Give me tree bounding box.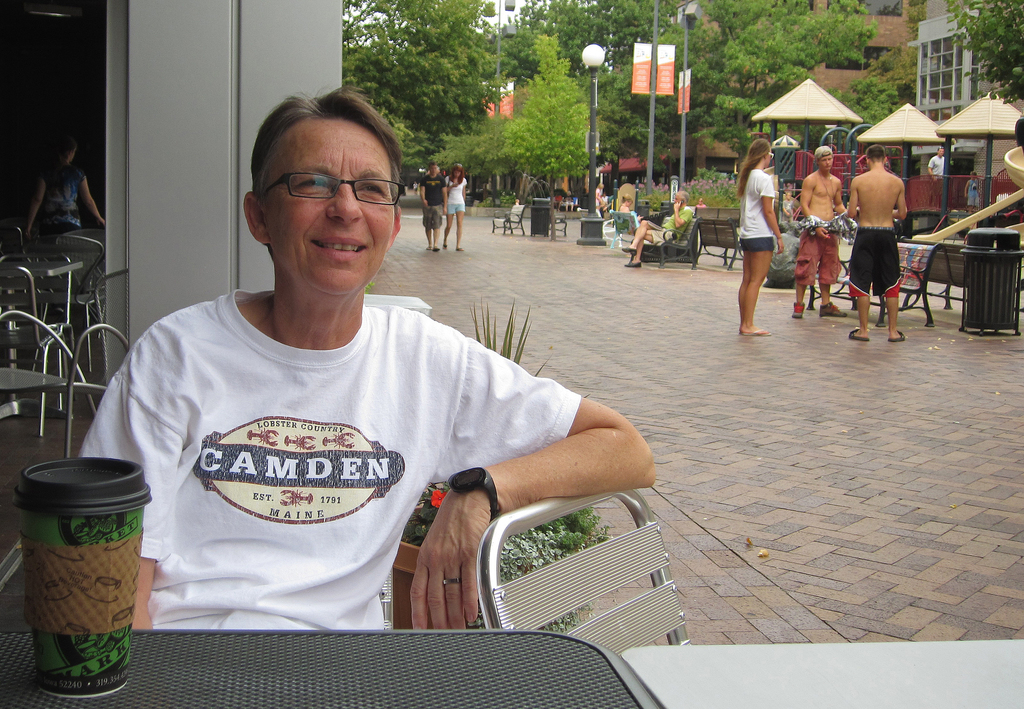
<region>341, 0, 499, 191</region>.
